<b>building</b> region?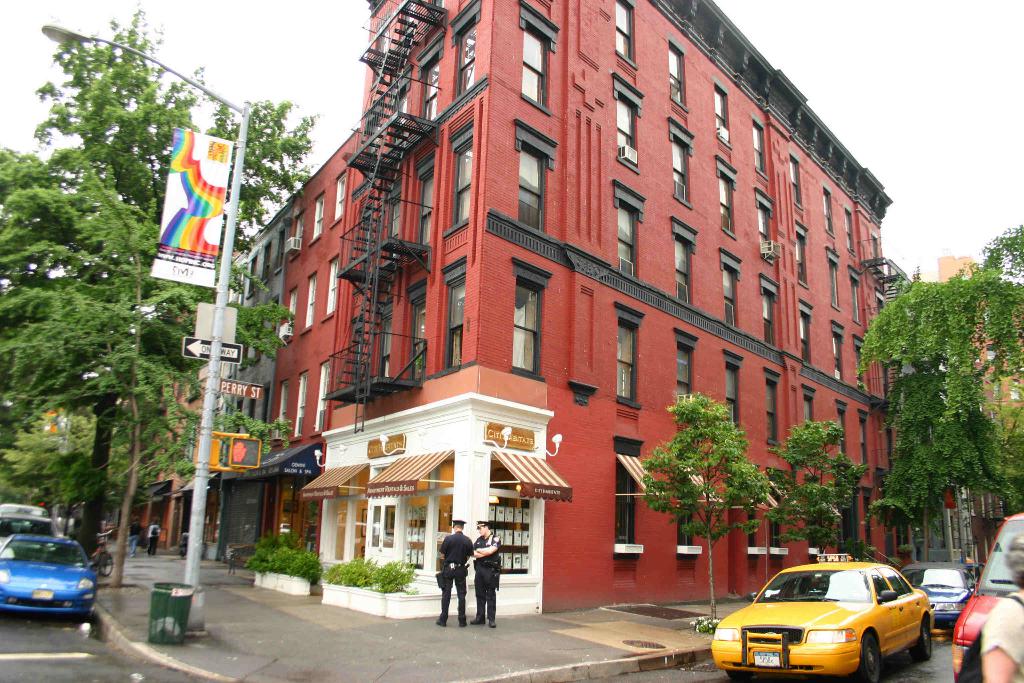
rect(219, 195, 292, 561)
